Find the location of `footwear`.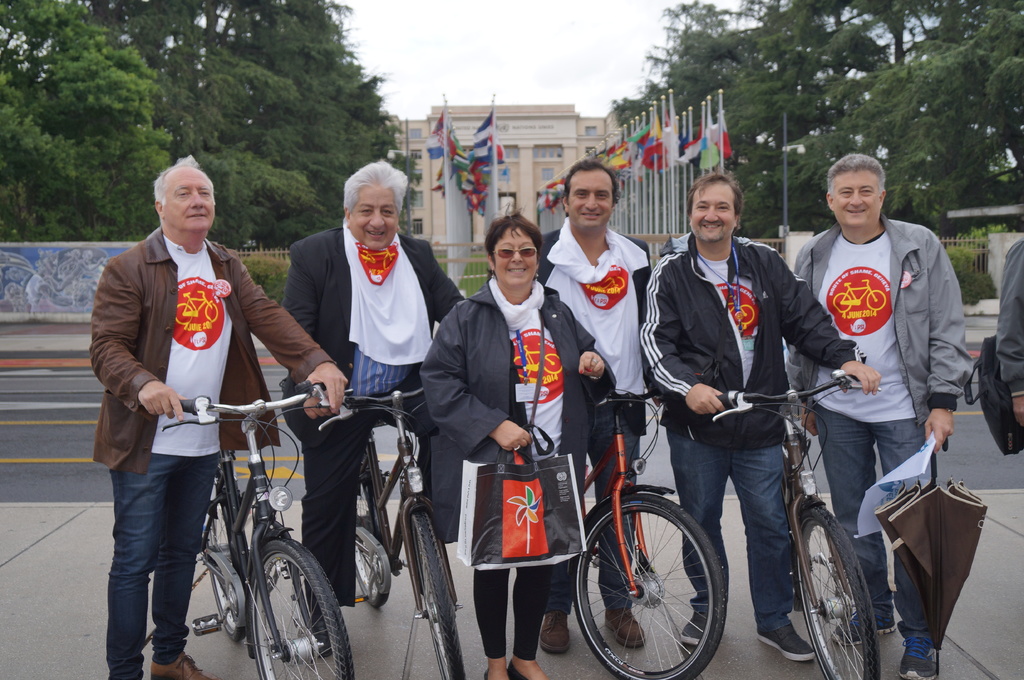
Location: {"x1": 150, "y1": 657, "x2": 199, "y2": 679}.
